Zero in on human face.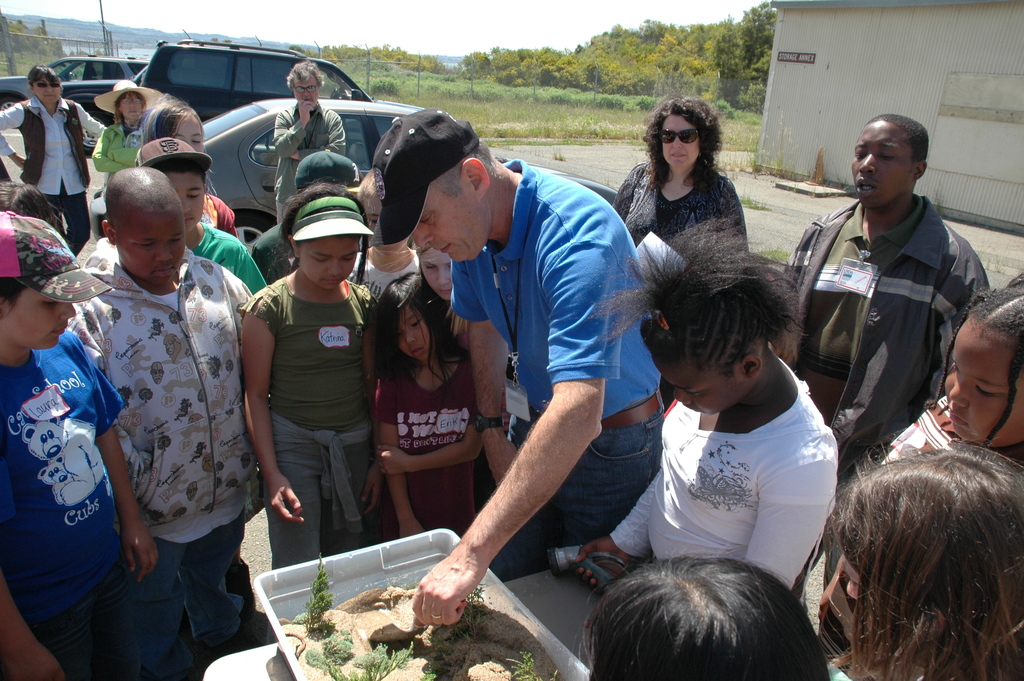
Zeroed in: Rect(358, 199, 409, 253).
